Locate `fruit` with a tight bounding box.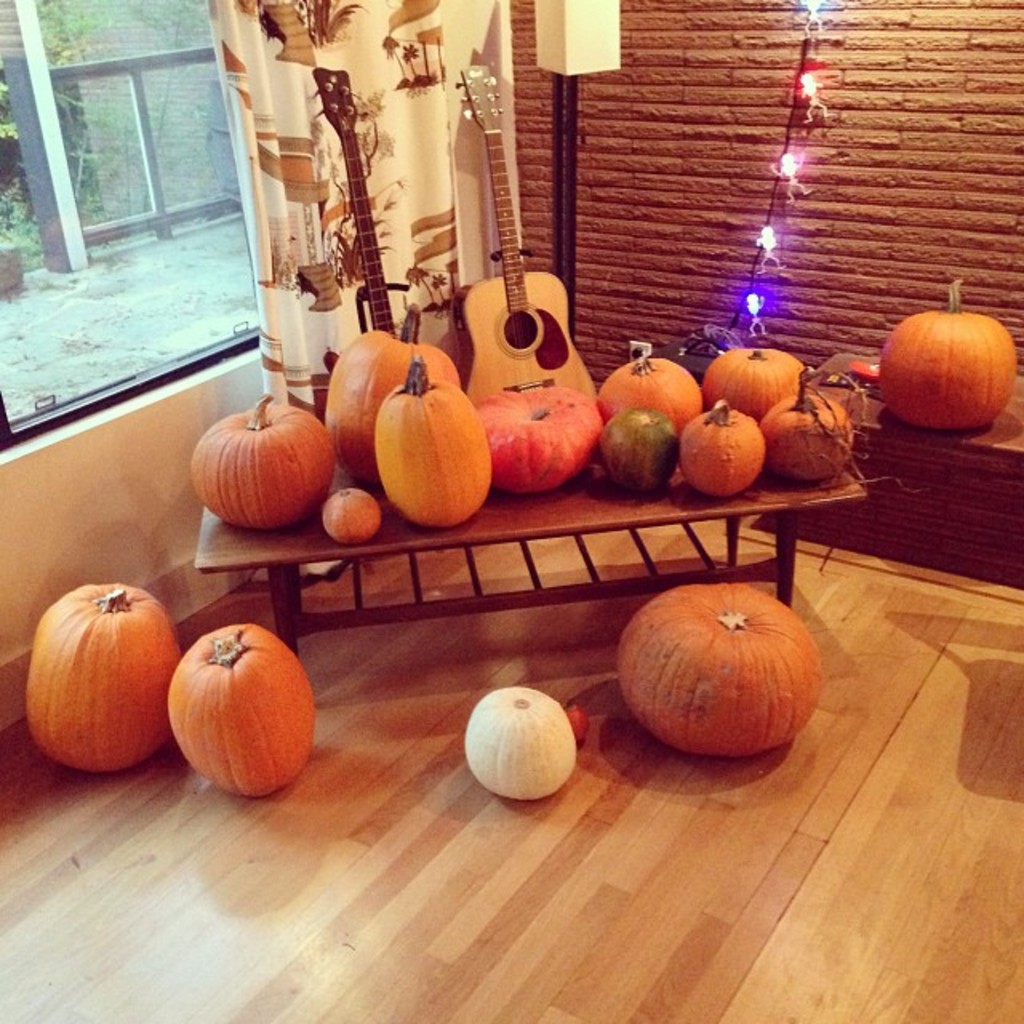
select_region(701, 346, 813, 418).
